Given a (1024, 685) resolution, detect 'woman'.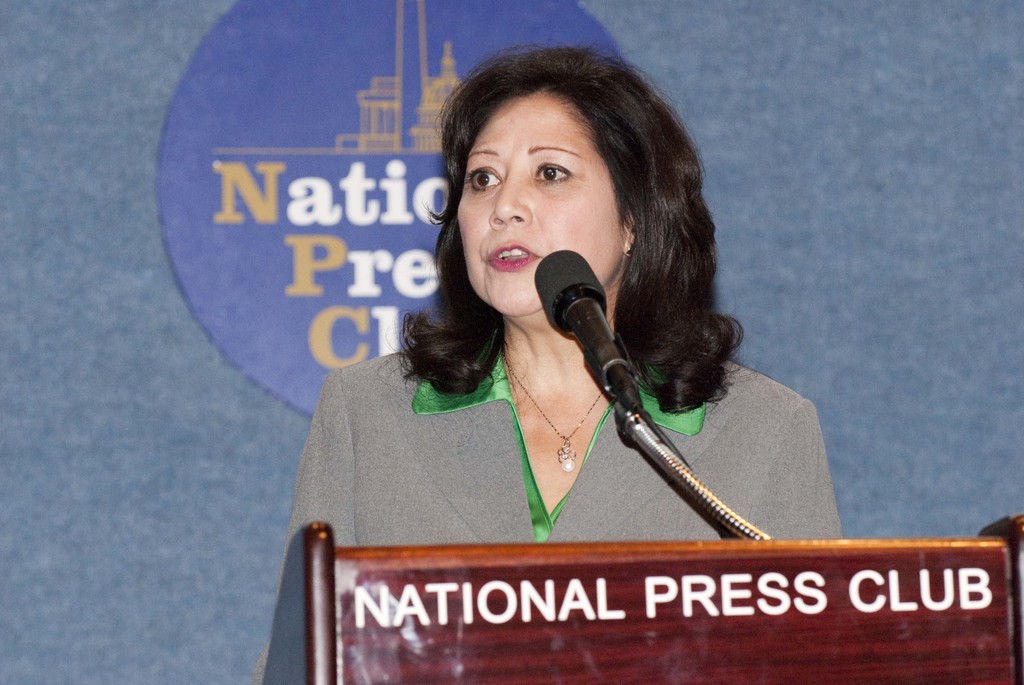
<region>279, 29, 843, 540</region>.
